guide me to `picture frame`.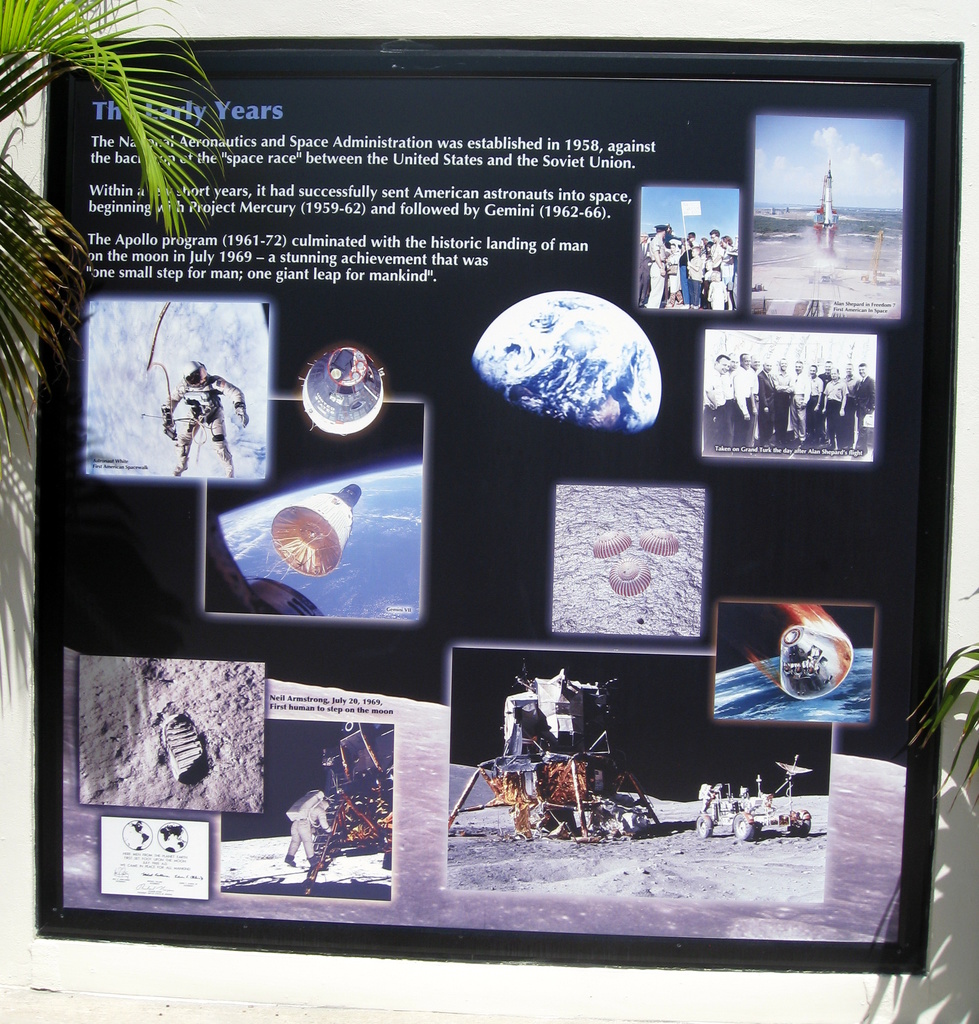
Guidance: (x1=0, y1=19, x2=912, y2=959).
